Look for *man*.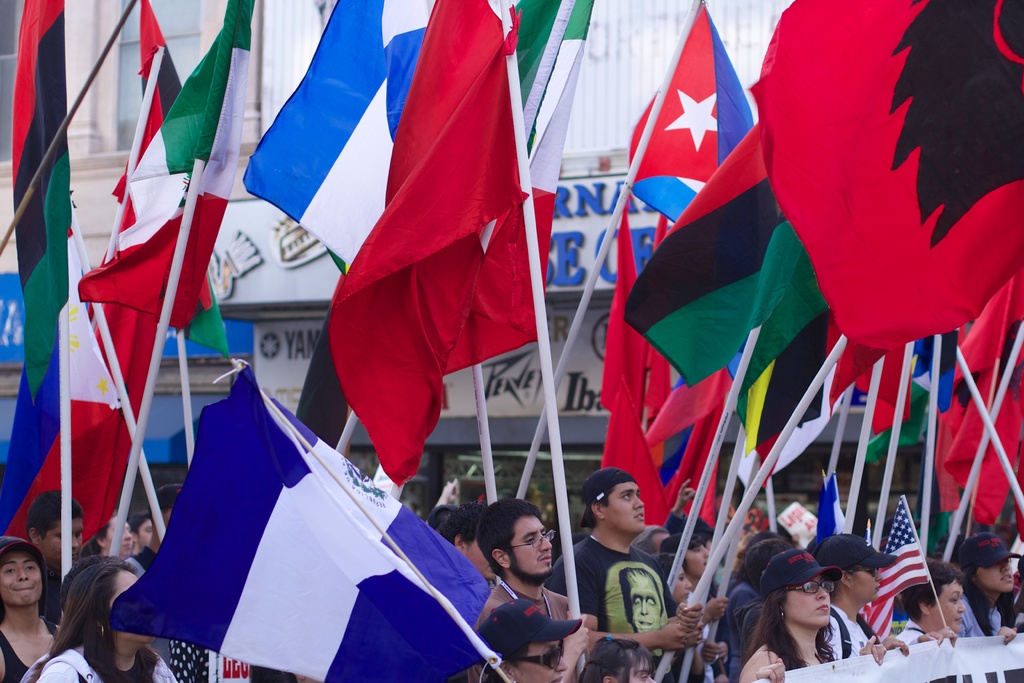
Found: x1=467, y1=498, x2=594, y2=682.
